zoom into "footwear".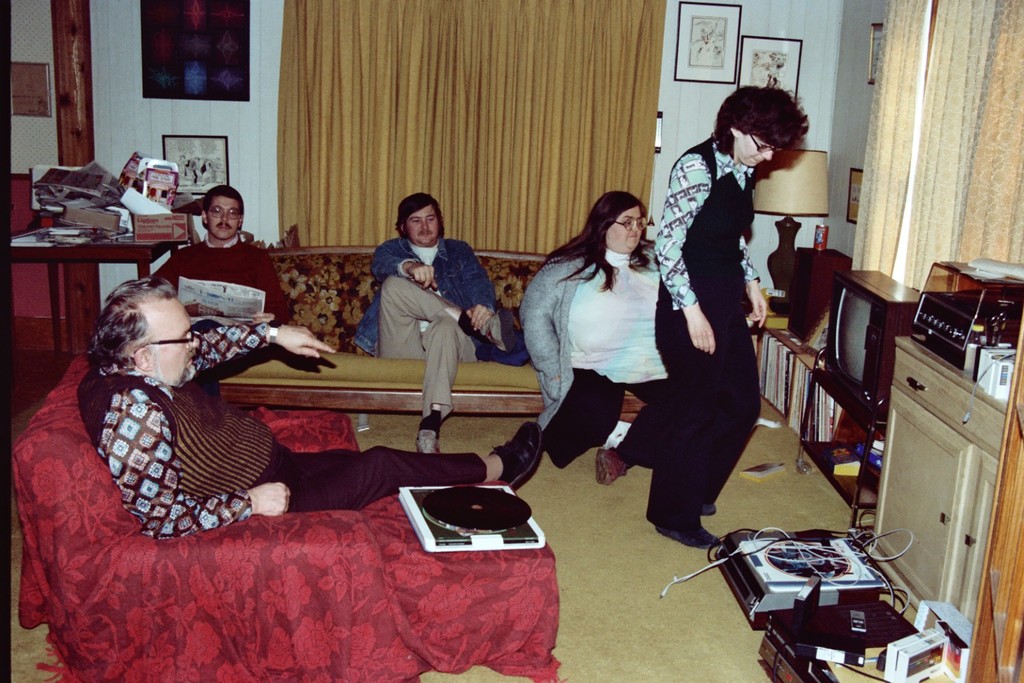
Zoom target: (492, 430, 557, 498).
